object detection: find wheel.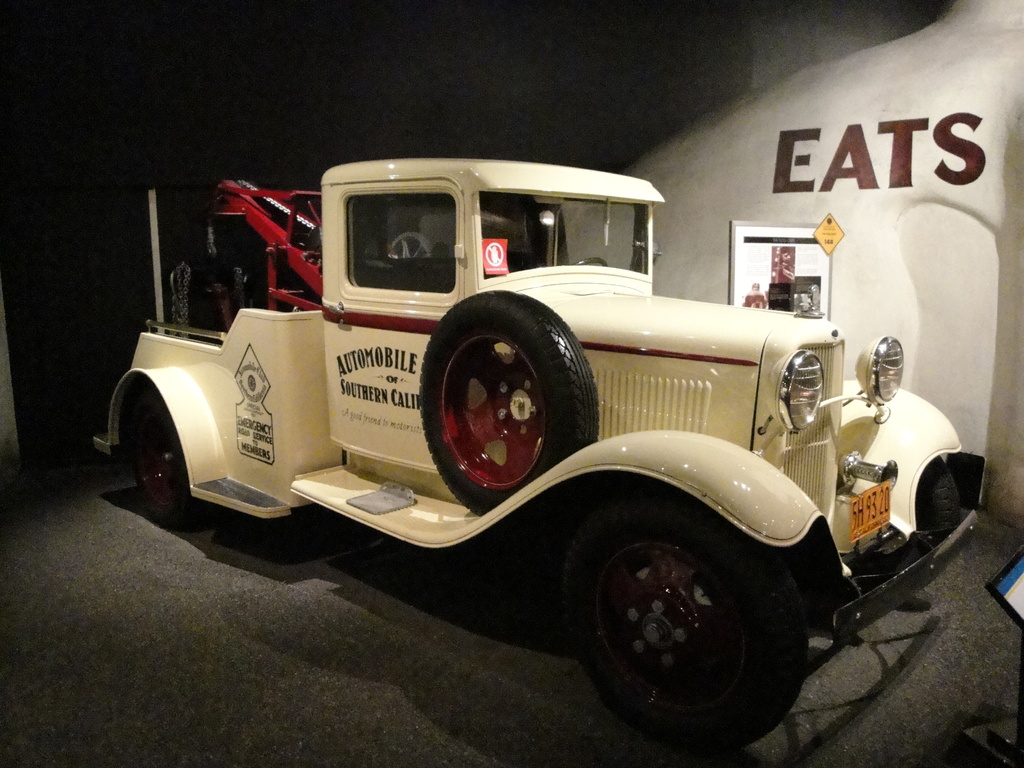
select_region(563, 484, 809, 748).
